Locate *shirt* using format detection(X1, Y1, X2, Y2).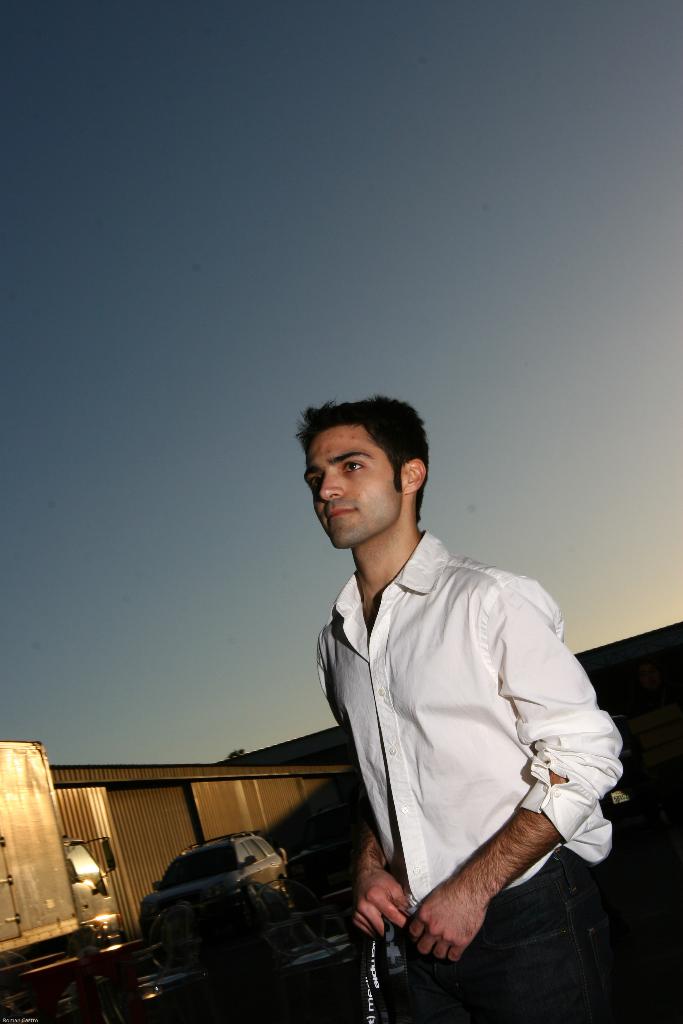
detection(276, 493, 602, 932).
